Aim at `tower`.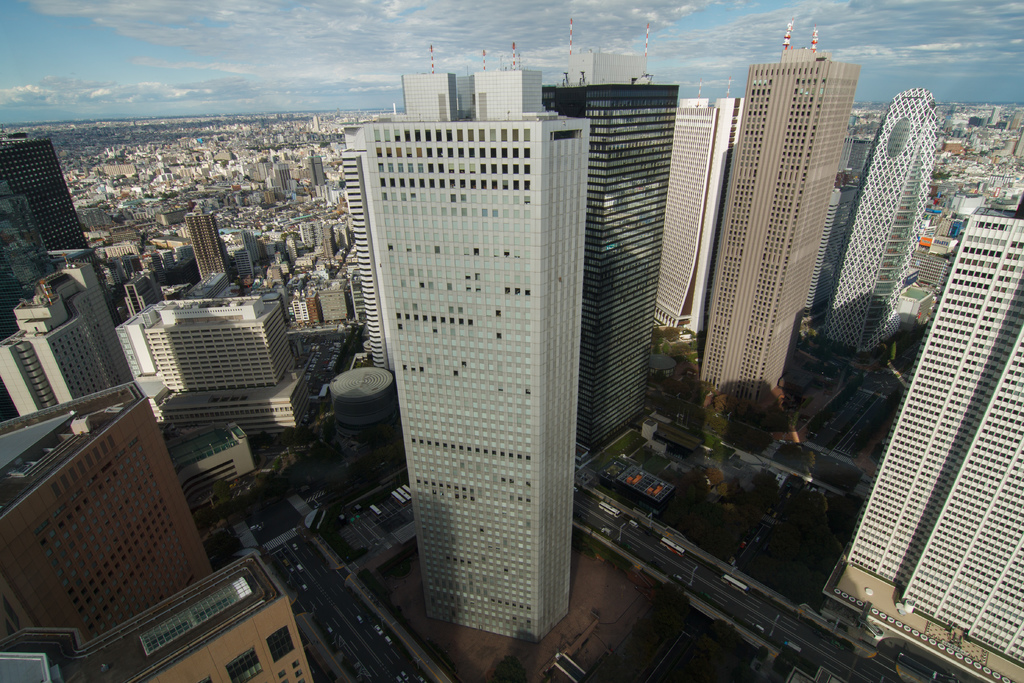
Aimed at rect(182, 205, 239, 298).
